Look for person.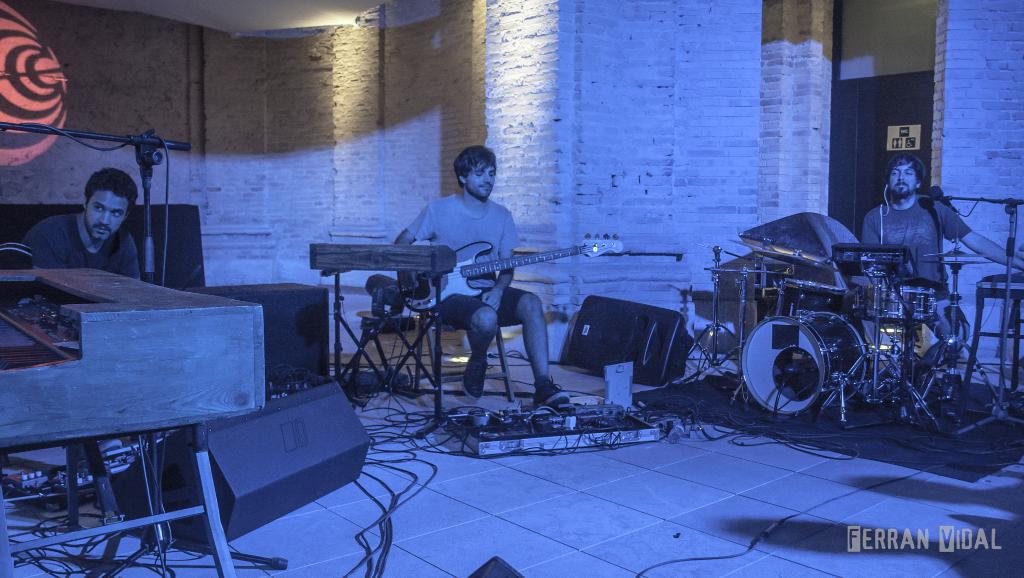
Found: box=[861, 154, 1023, 389].
